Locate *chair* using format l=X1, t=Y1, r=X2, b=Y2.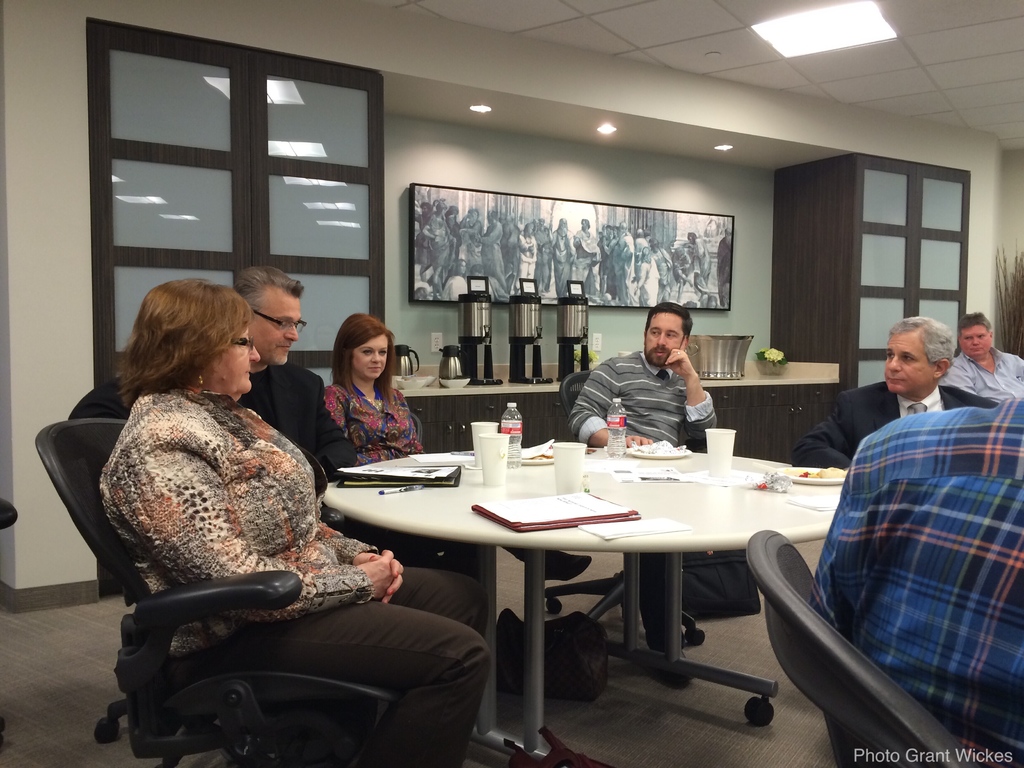
l=743, t=527, r=1017, b=767.
